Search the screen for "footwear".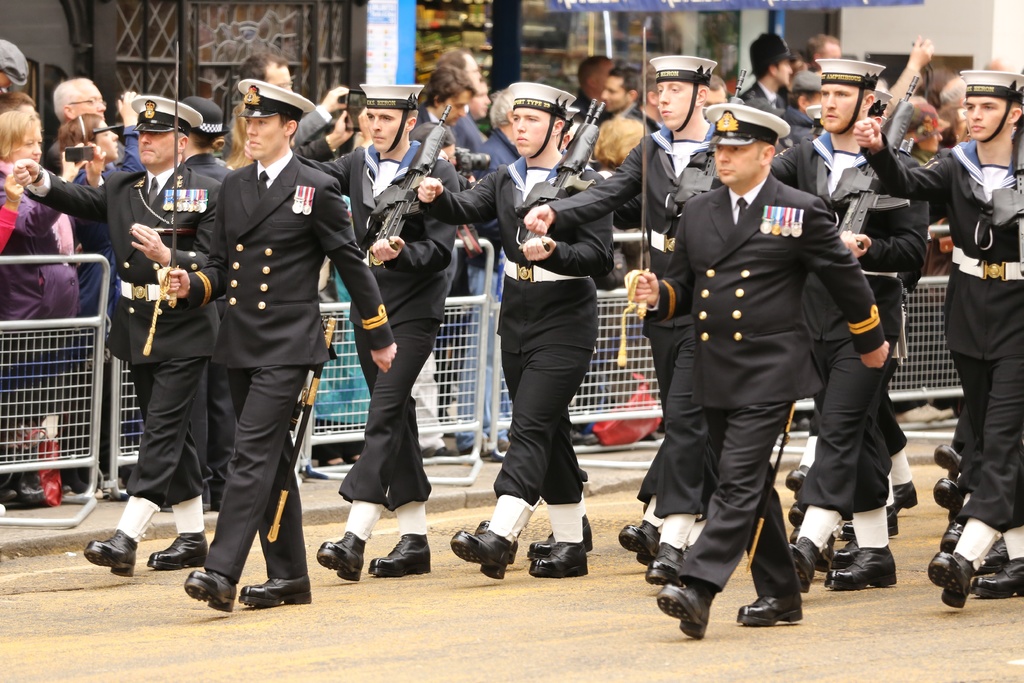
Found at (646, 539, 685, 588).
